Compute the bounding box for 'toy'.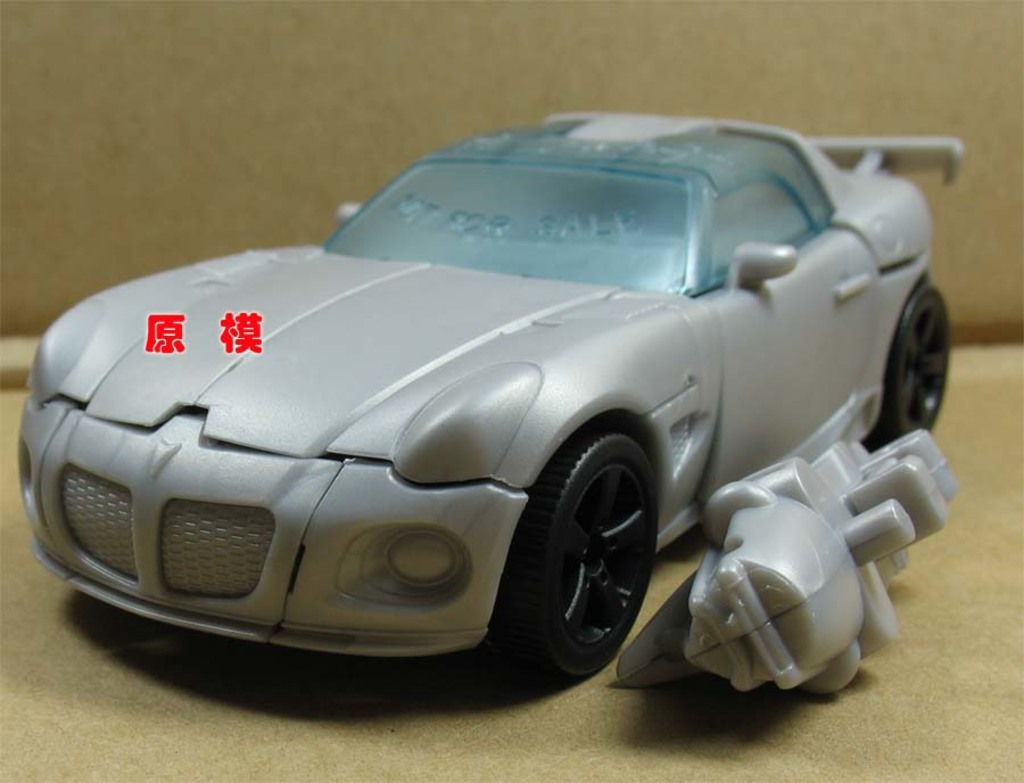
{"left": 13, "top": 106, "right": 963, "bottom": 686}.
